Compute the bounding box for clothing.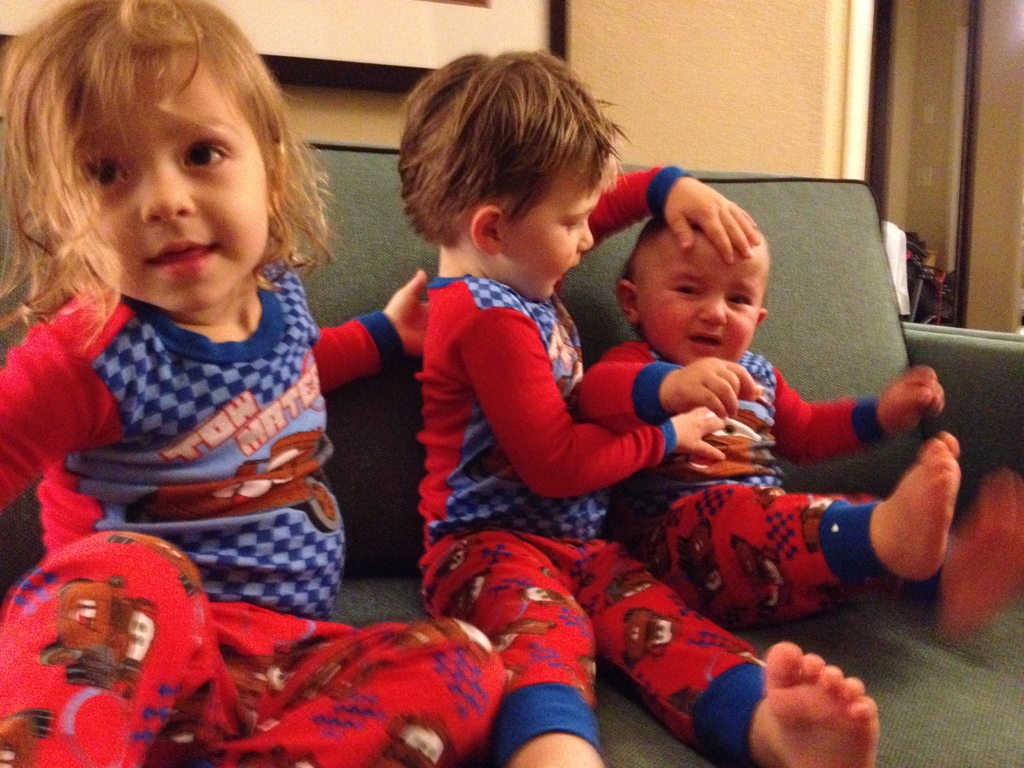
bbox=(1, 267, 506, 767).
